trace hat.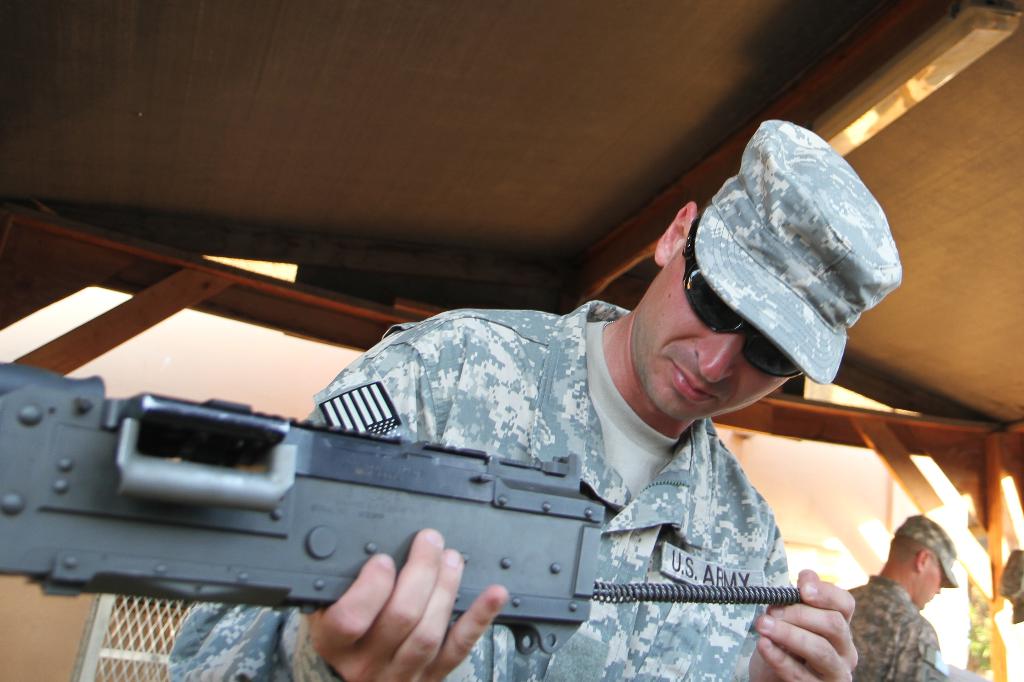
Traced to (696, 121, 899, 384).
